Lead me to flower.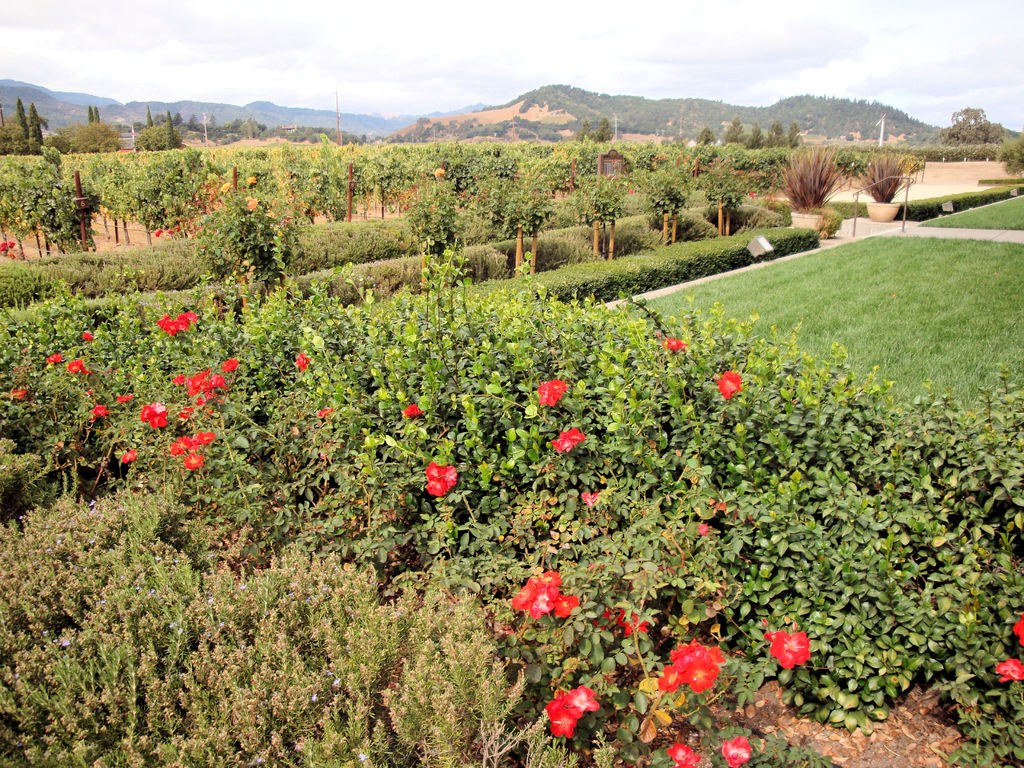
Lead to crop(156, 229, 164, 237).
